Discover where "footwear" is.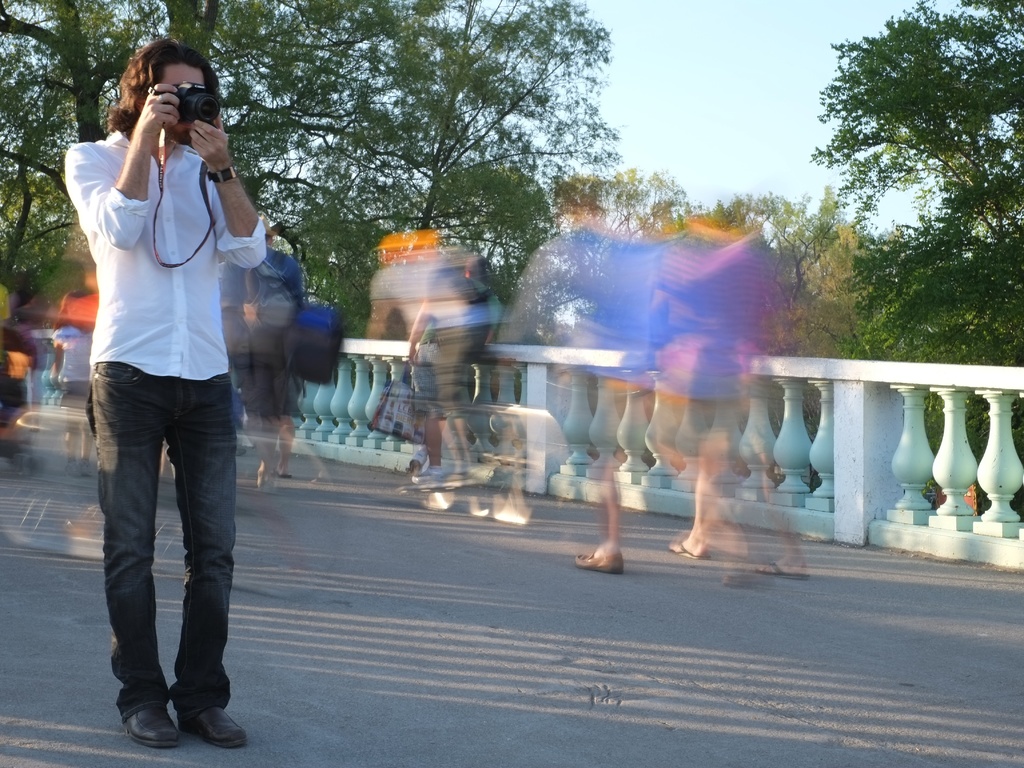
Discovered at {"x1": 191, "y1": 700, "x2": 253, "y2": 752}.
